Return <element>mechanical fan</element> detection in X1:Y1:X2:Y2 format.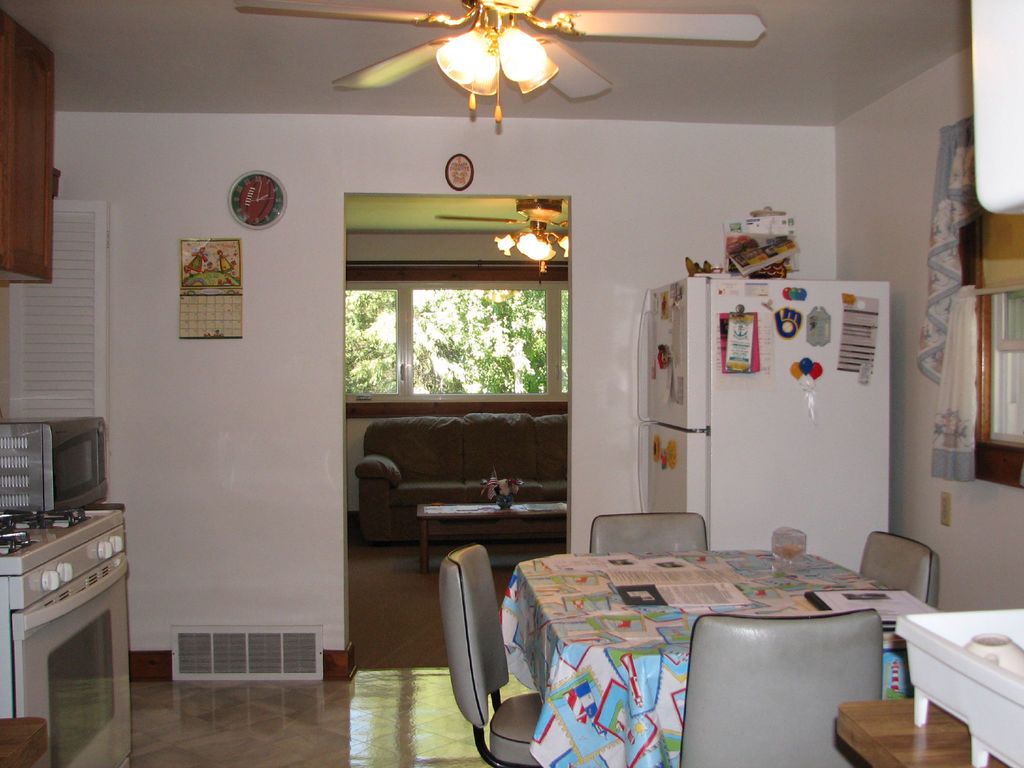
236:0:766:101.
